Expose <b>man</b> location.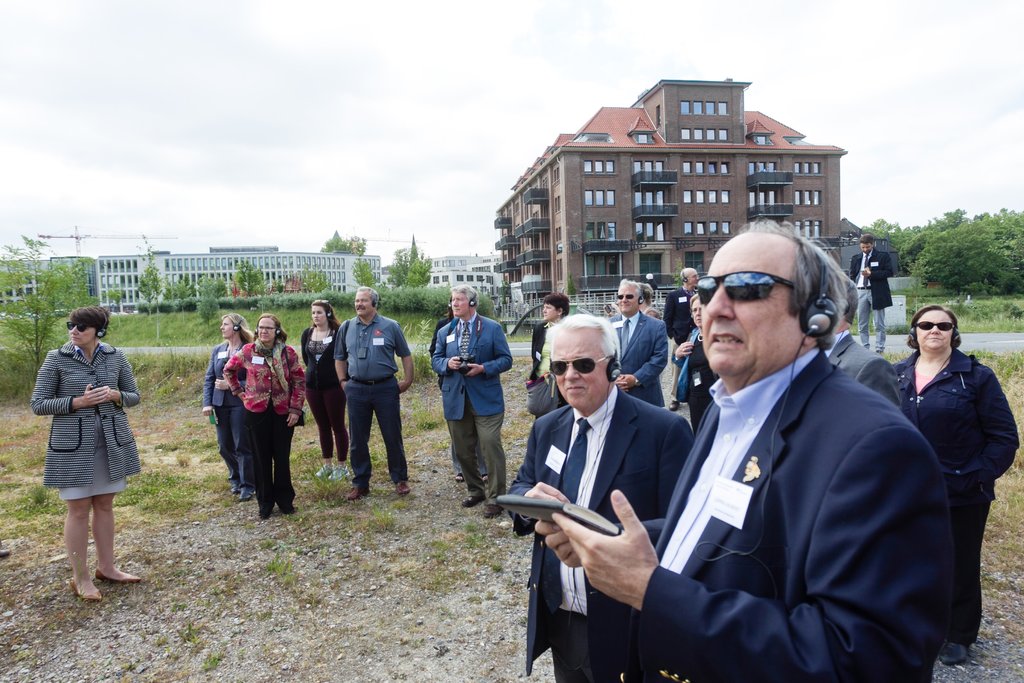
Exposed at l=332, t=286, r=419, b=502.
